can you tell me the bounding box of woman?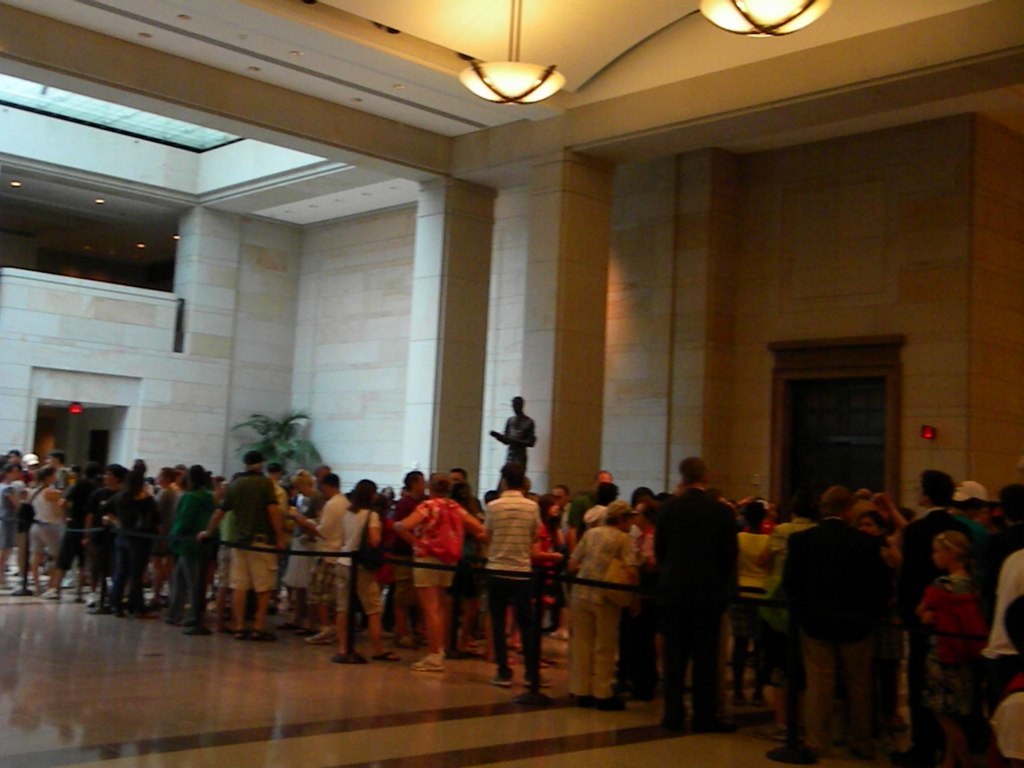
569 503 636 710.
